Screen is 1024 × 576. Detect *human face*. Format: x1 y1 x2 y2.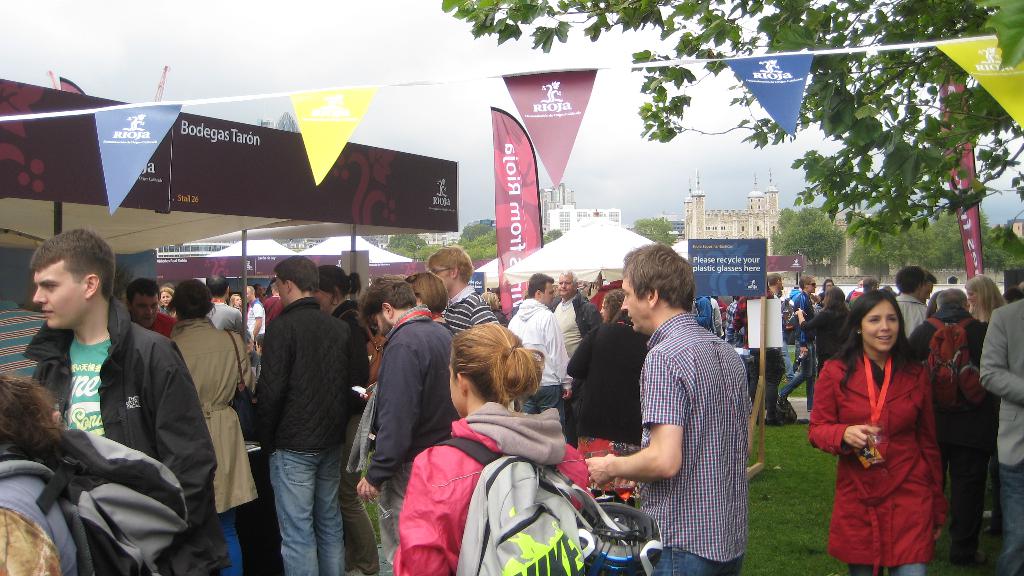
371 309 396 338.
